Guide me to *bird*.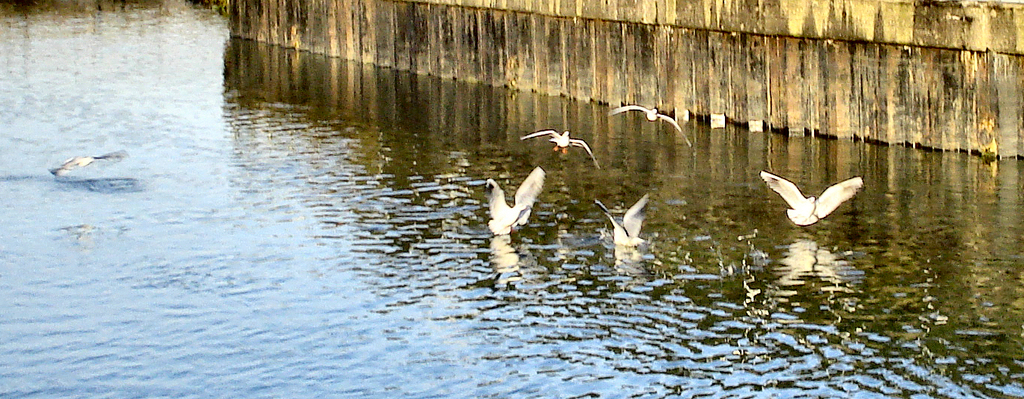
Guidance: locate(597, 95, 699, 152).
